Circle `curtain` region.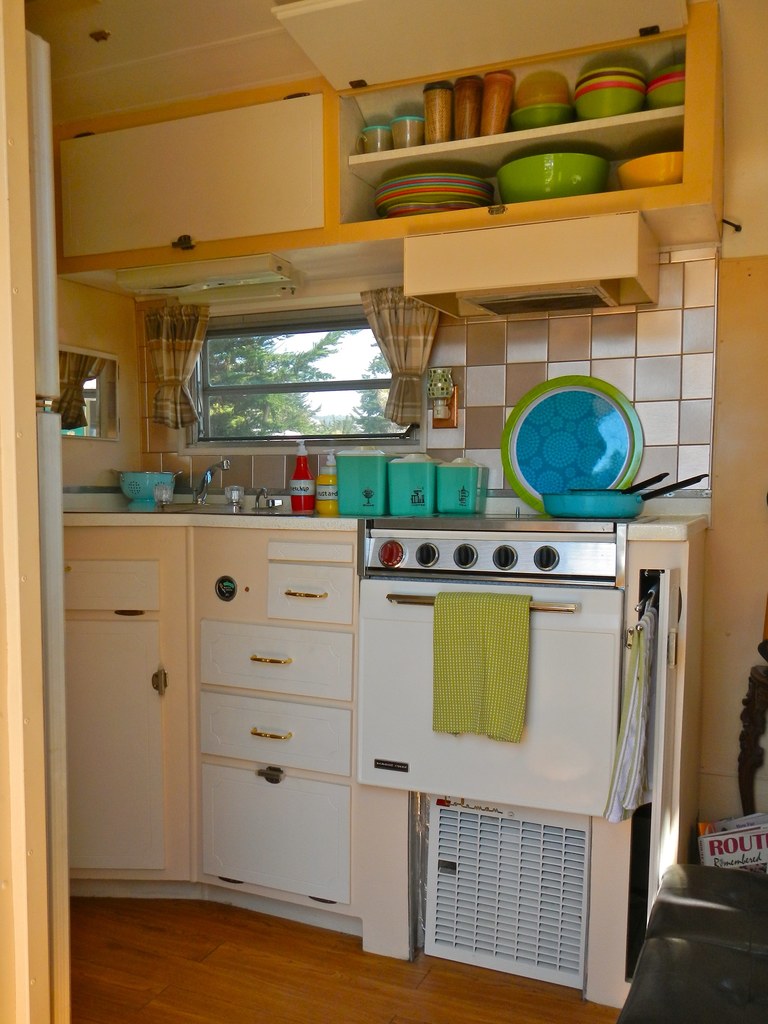
Region: left=363, top=286, right=444, bottom=430.
